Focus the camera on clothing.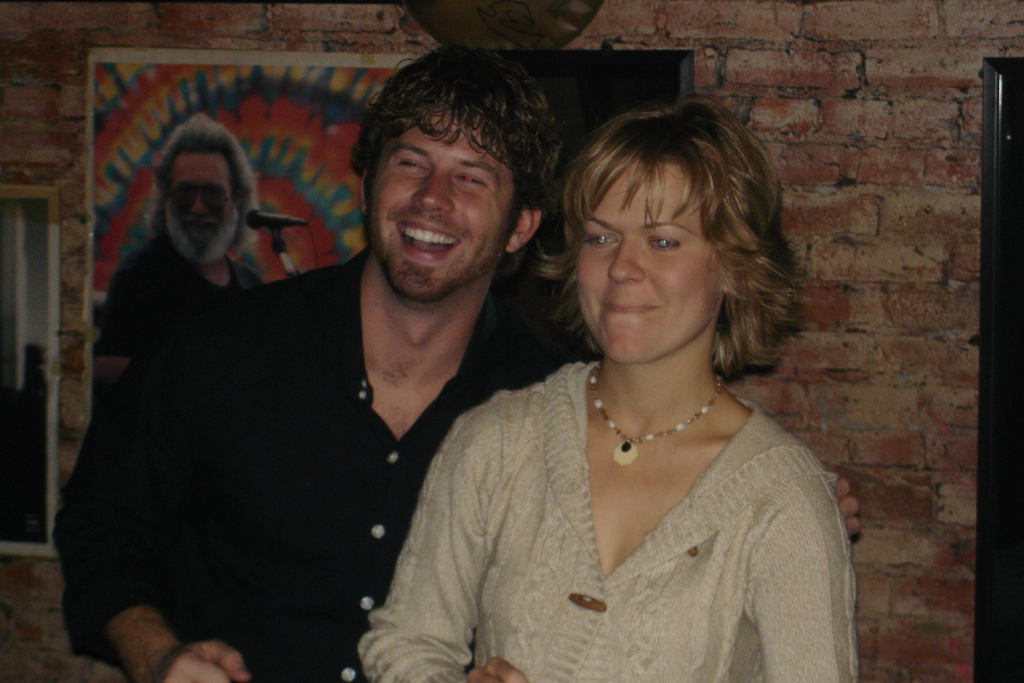
Focus region: [51,249,584,682].
